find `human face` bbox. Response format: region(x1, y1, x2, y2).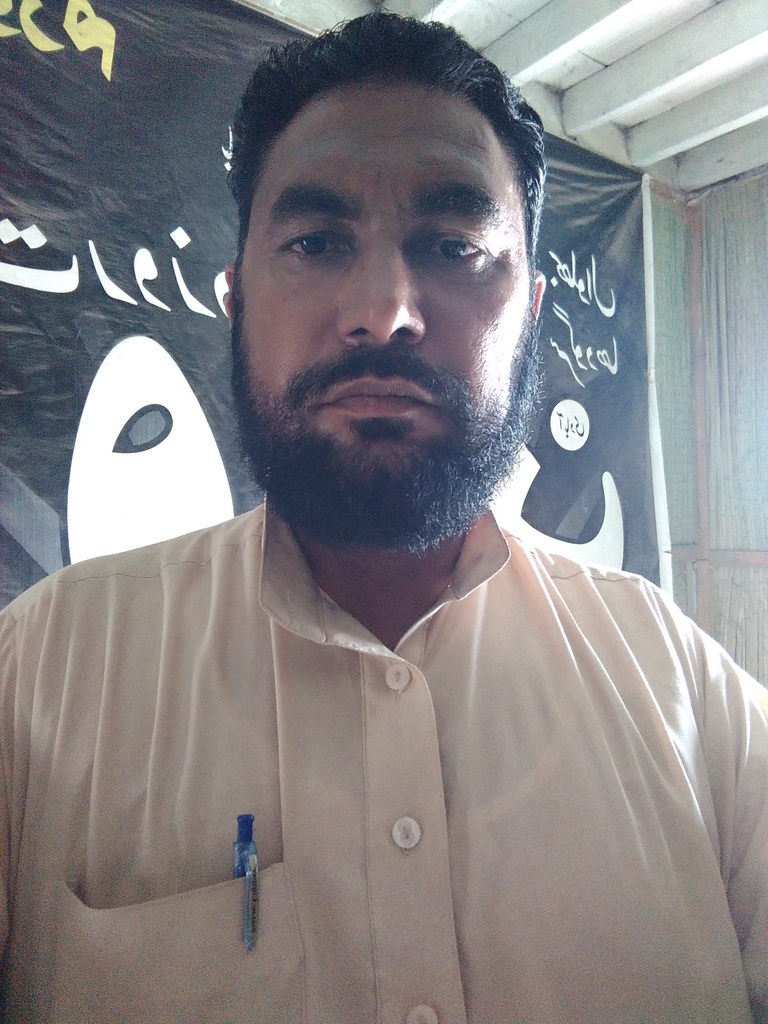
region(232, 83, 531, 528).
